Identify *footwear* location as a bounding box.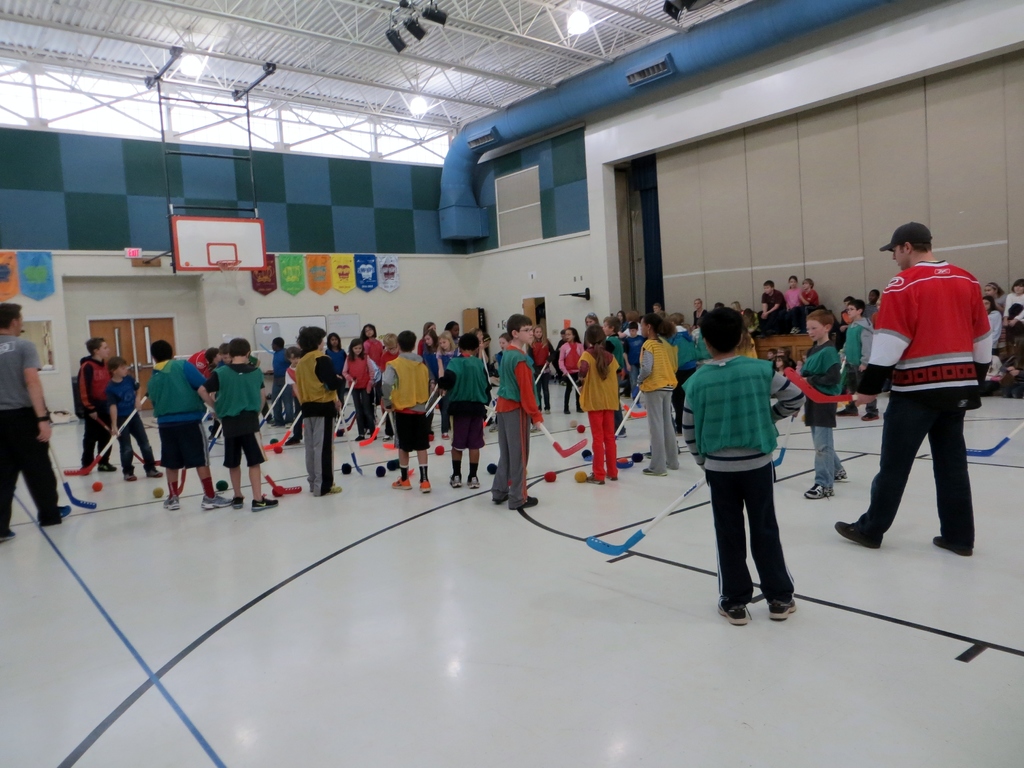
locate(833, 520, 876, 546).
